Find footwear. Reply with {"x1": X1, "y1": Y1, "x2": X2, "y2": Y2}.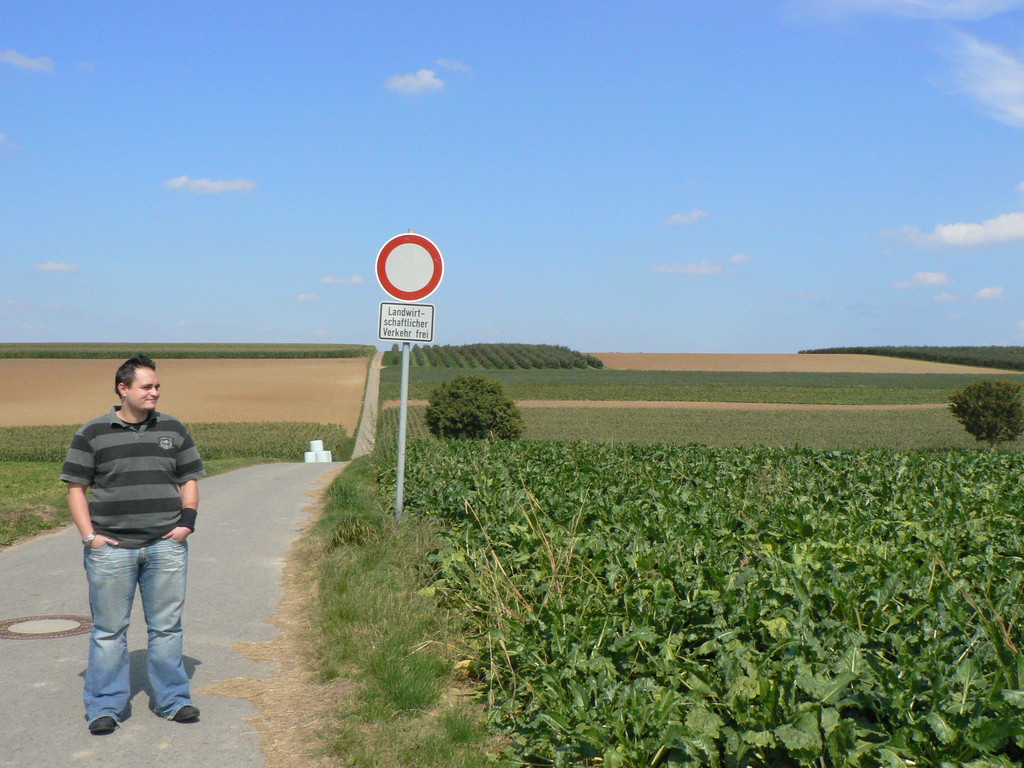
{"x1": 89, "y1": 719, "x2": 117, "y2": 730}.
